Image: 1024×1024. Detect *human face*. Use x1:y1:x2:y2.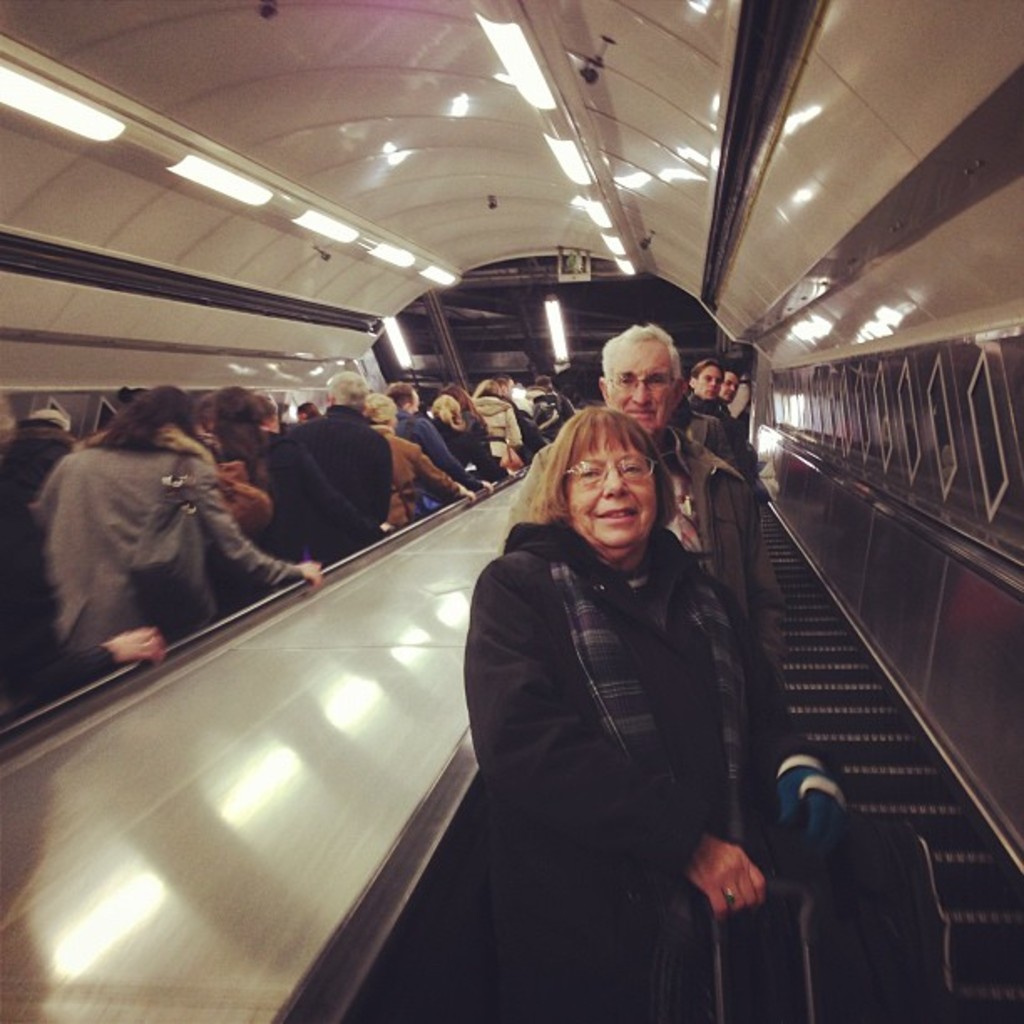
602:330:671:430.
